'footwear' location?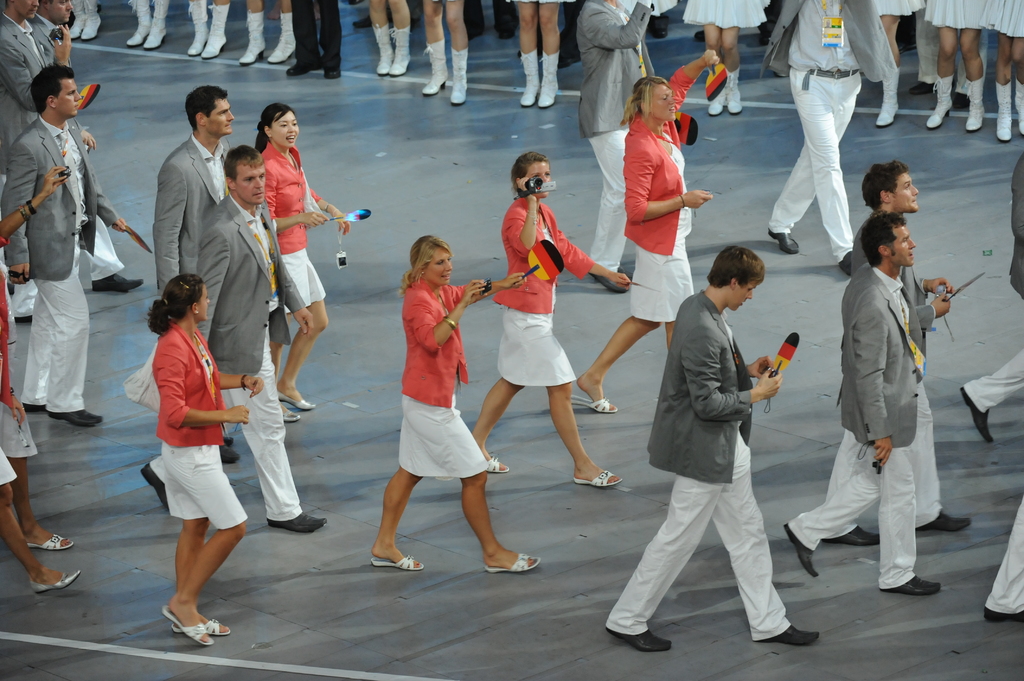
(123, 0, 152, 51)
